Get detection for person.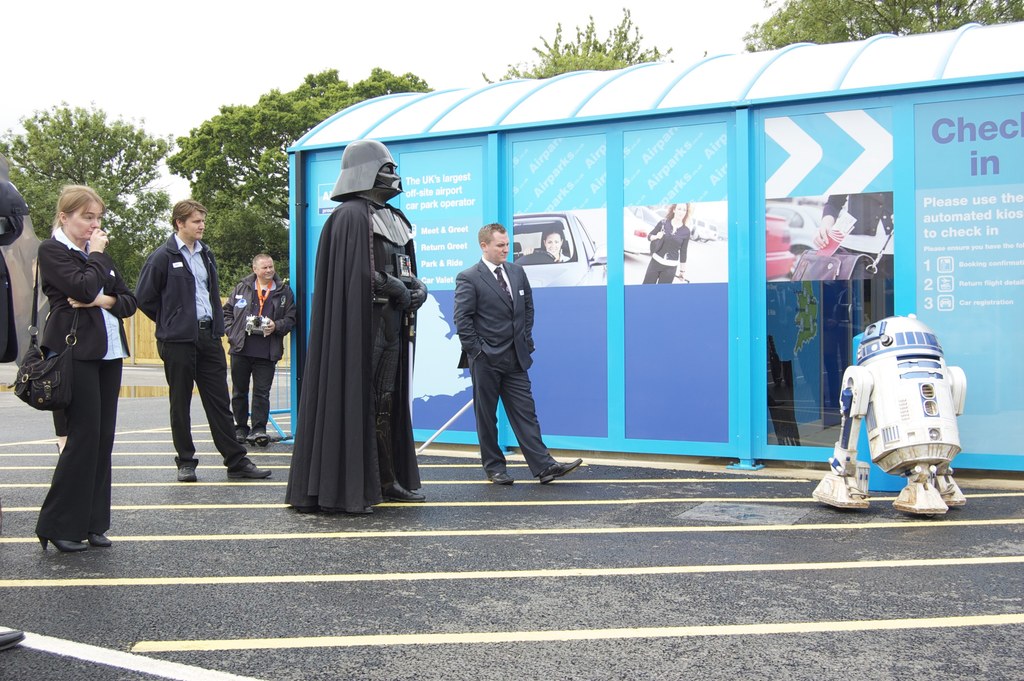
Detection: (x1=218, y1=250, x2=297, y2=444).
